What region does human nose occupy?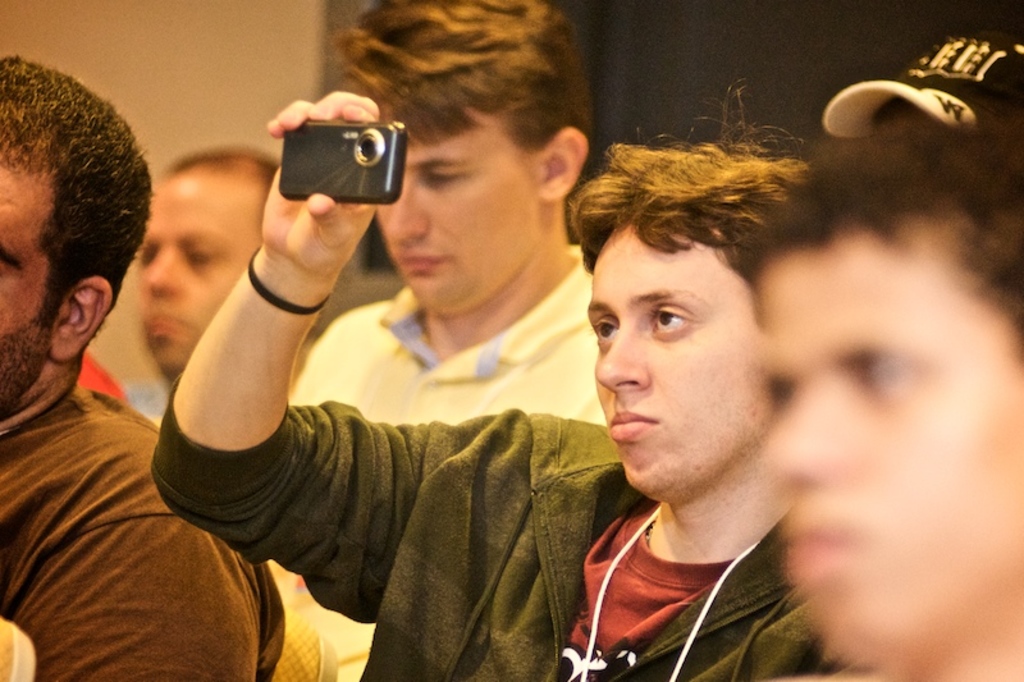
BBox(762, 384, 852, 476).
